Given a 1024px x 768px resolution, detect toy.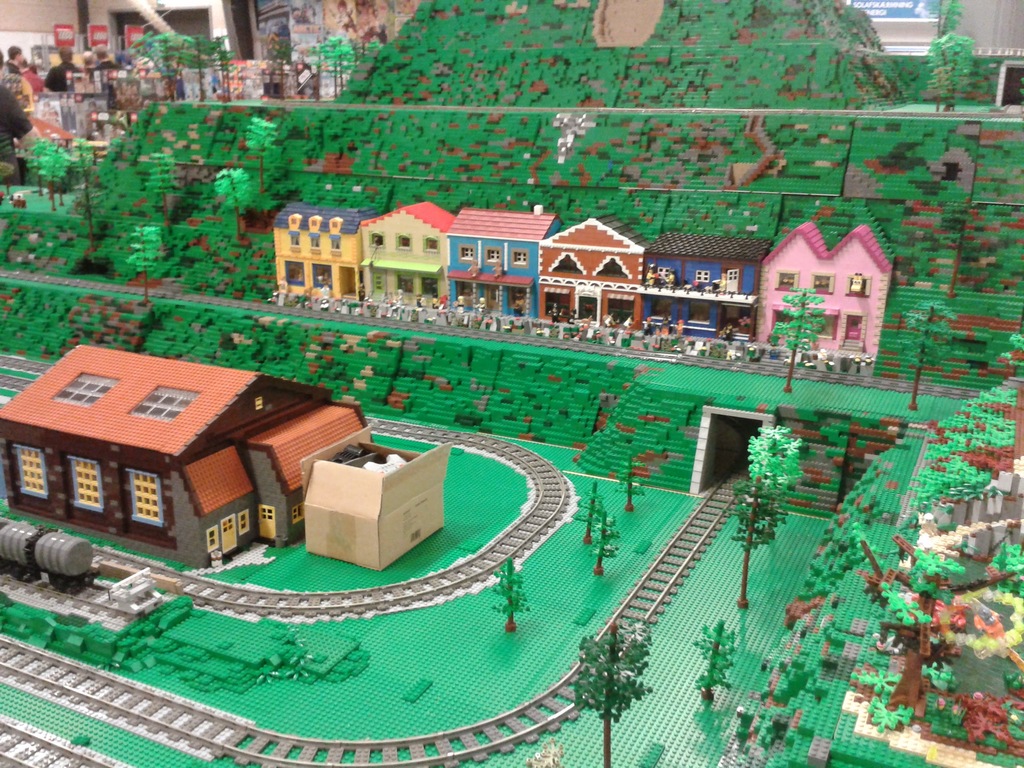
x1=0 y1=493 x2=112 y2=600.
